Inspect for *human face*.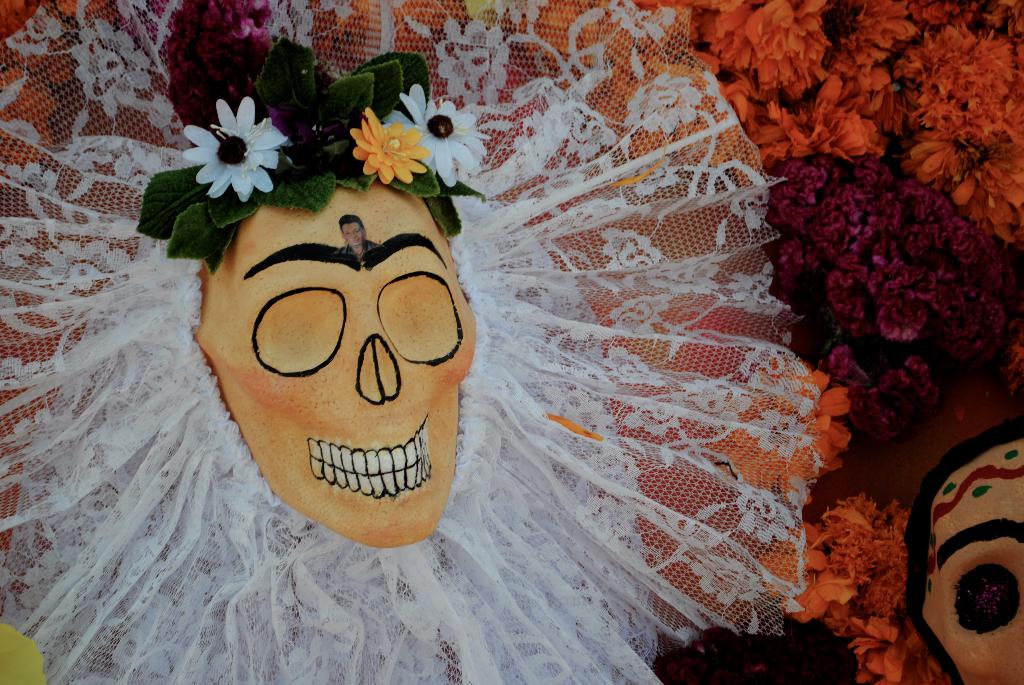
Inspection: BBox(193, 182, 473, 548).
